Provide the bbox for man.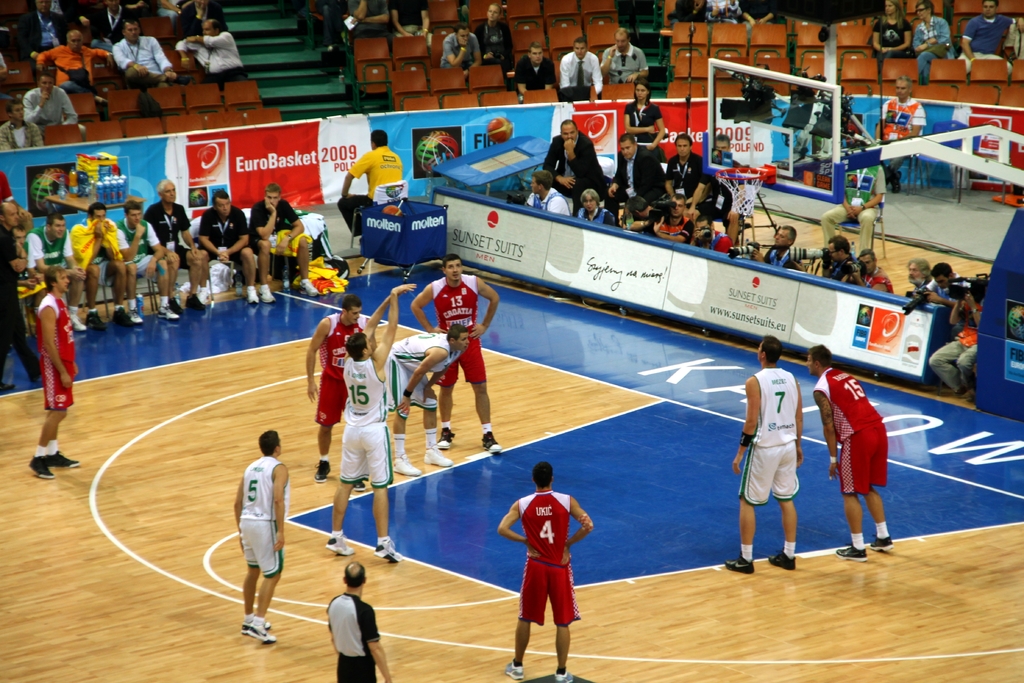
pyautogui.locateOnScreen(439, 22, 484, 79).
